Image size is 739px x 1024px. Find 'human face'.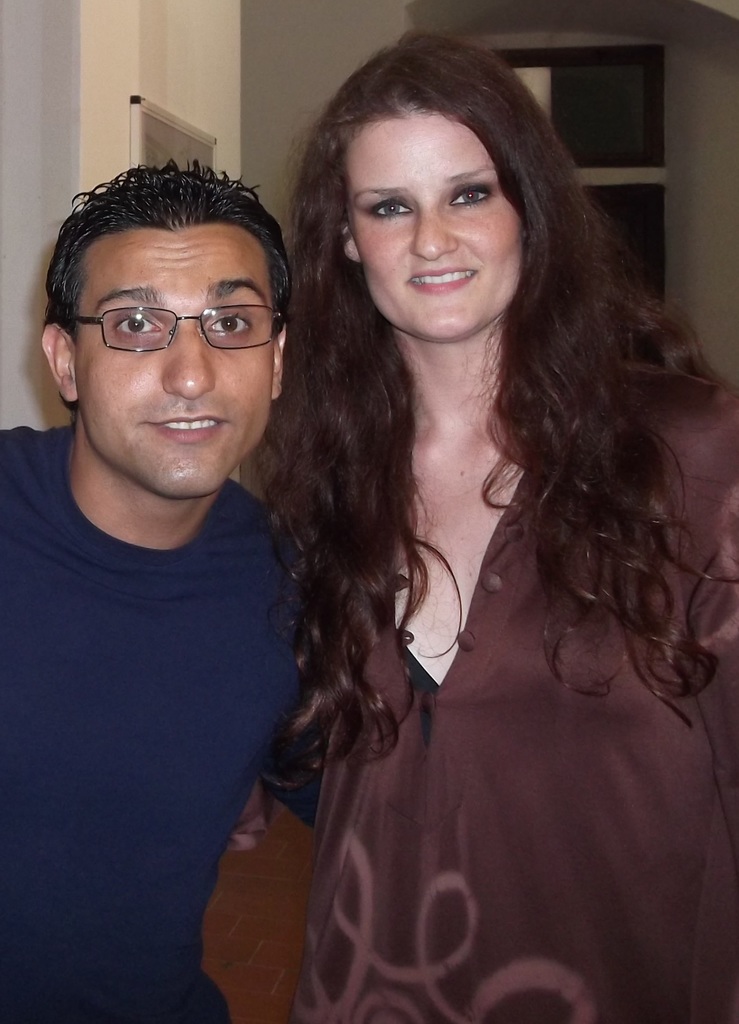
bbox(347, 104, 528, 342).
